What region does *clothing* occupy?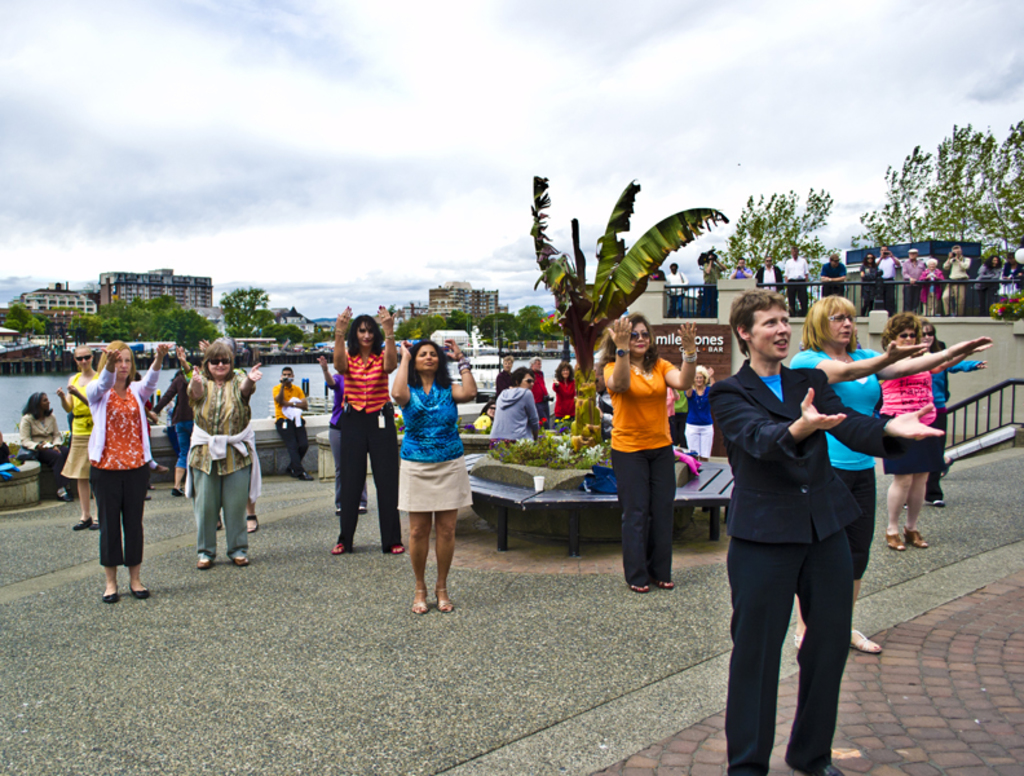
668 268 681 317.
